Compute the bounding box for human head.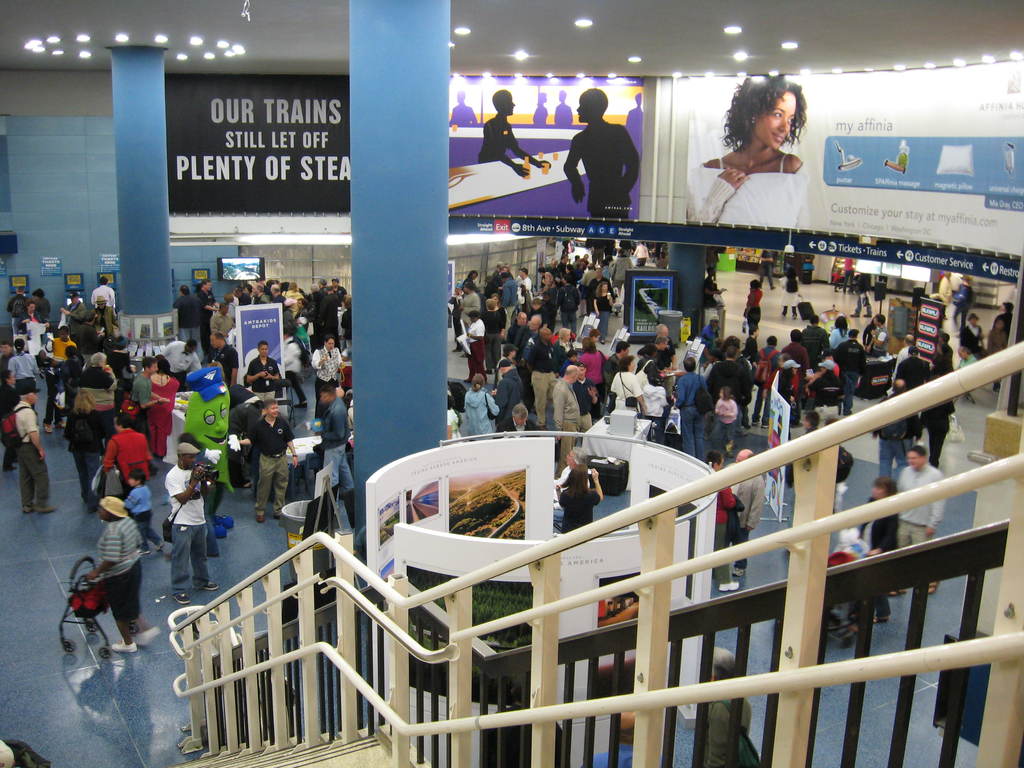
Rect(868, 475, 896, 501).
